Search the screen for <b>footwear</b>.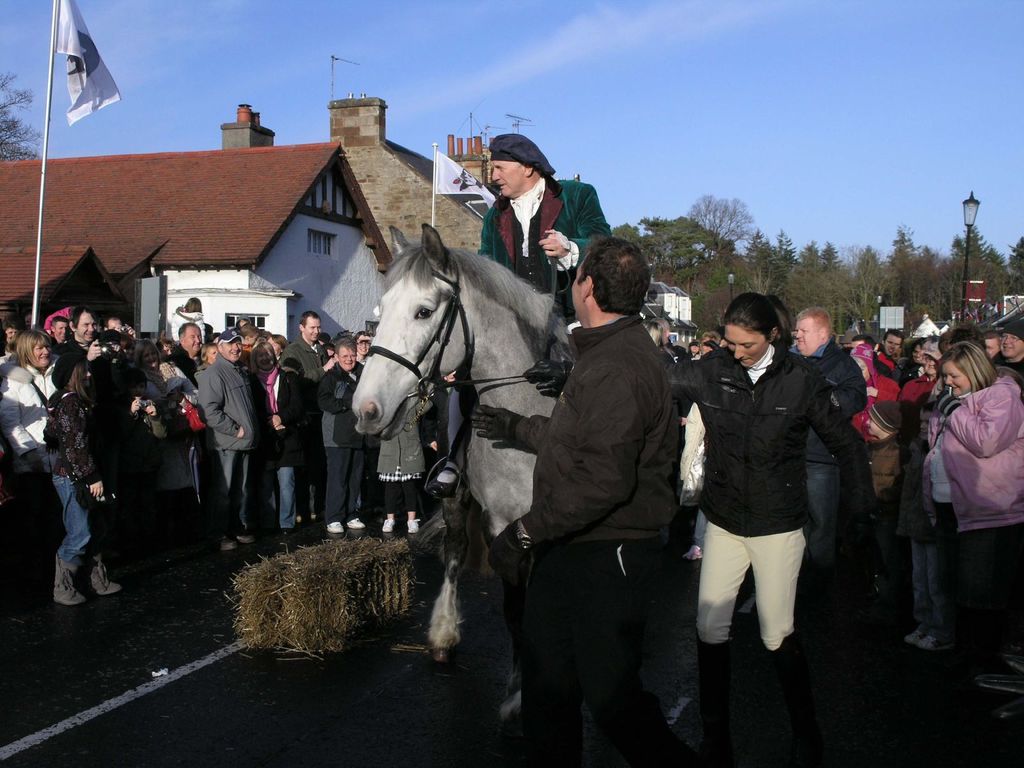
Found at x1=906, y1=628, x2=927, y2=642.
